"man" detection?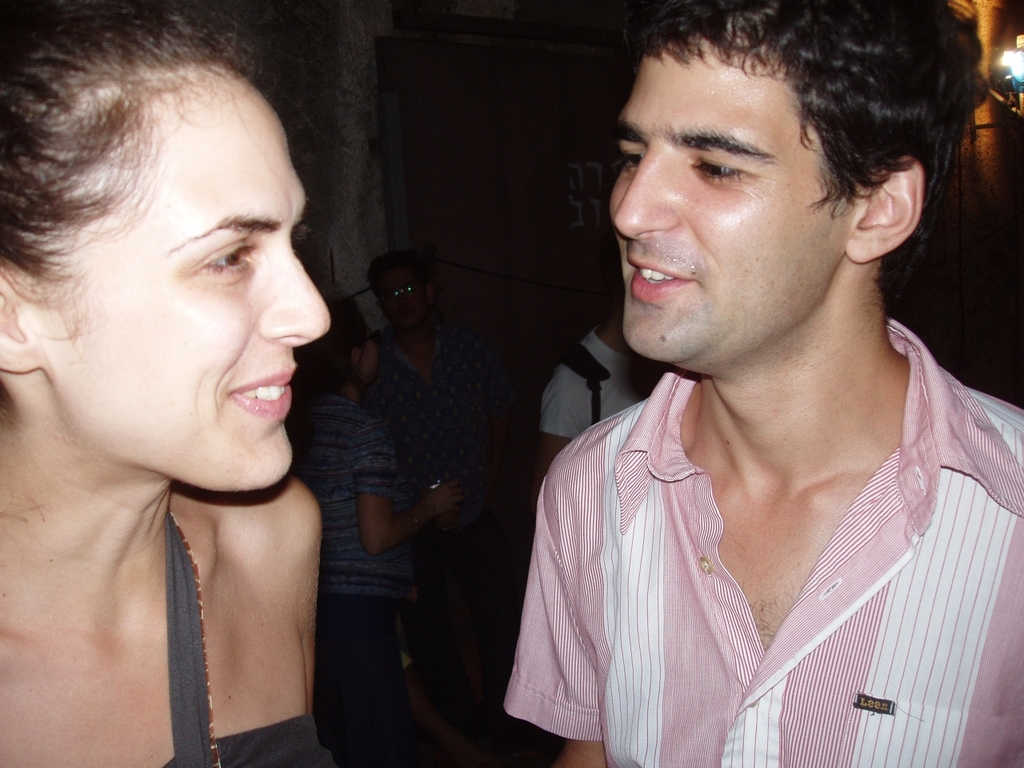
box(0, 0, 474, 767)
